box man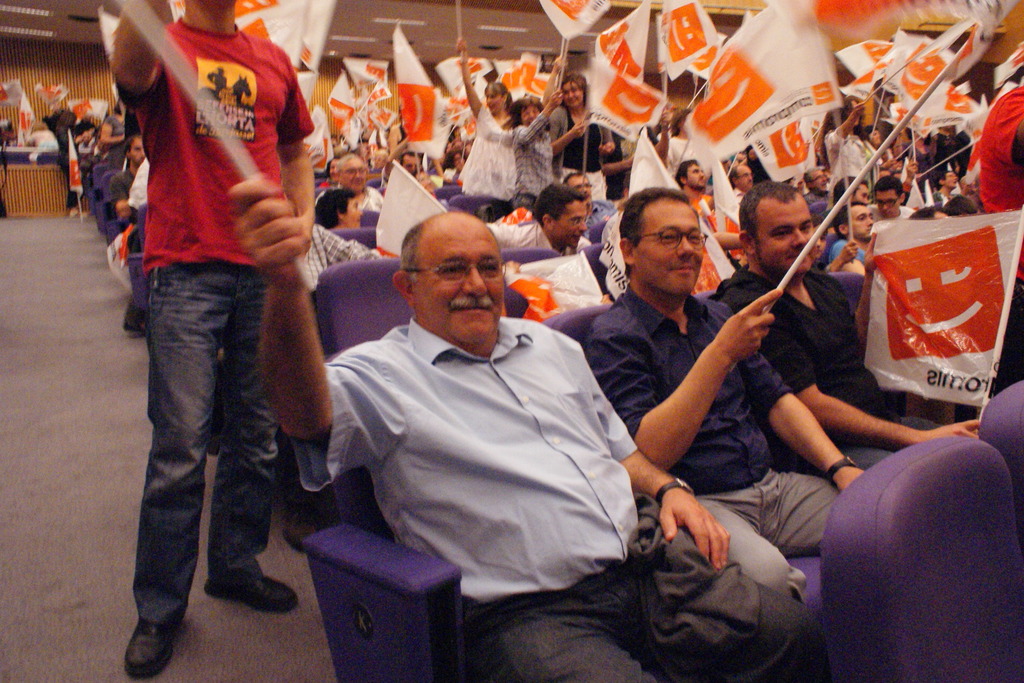
<bbox>291, 193, 664, 635</bbox>
